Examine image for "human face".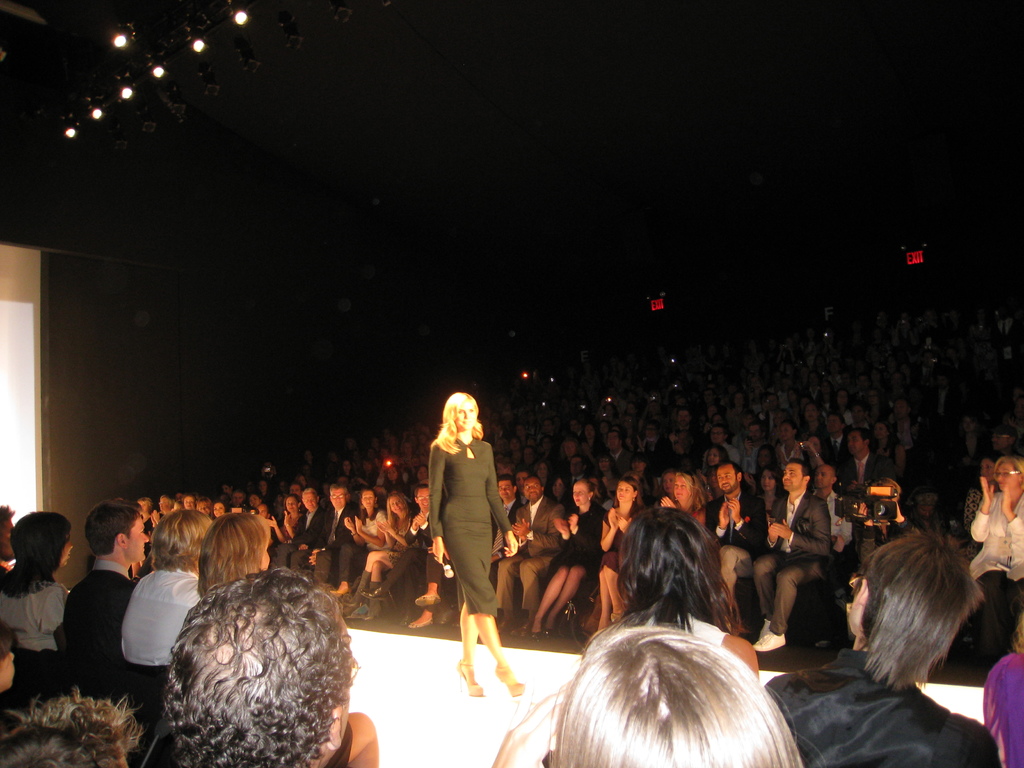
Examination result: select_region(993, 465, 1019, 487).
